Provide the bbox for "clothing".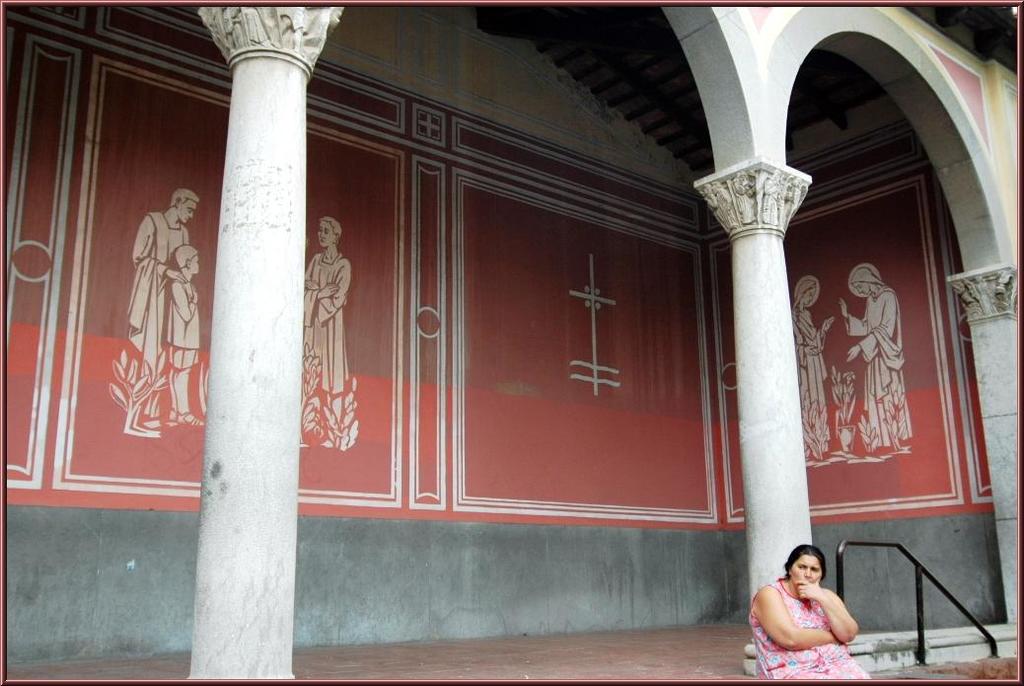
bbox=[794, 268, 843, 460].
